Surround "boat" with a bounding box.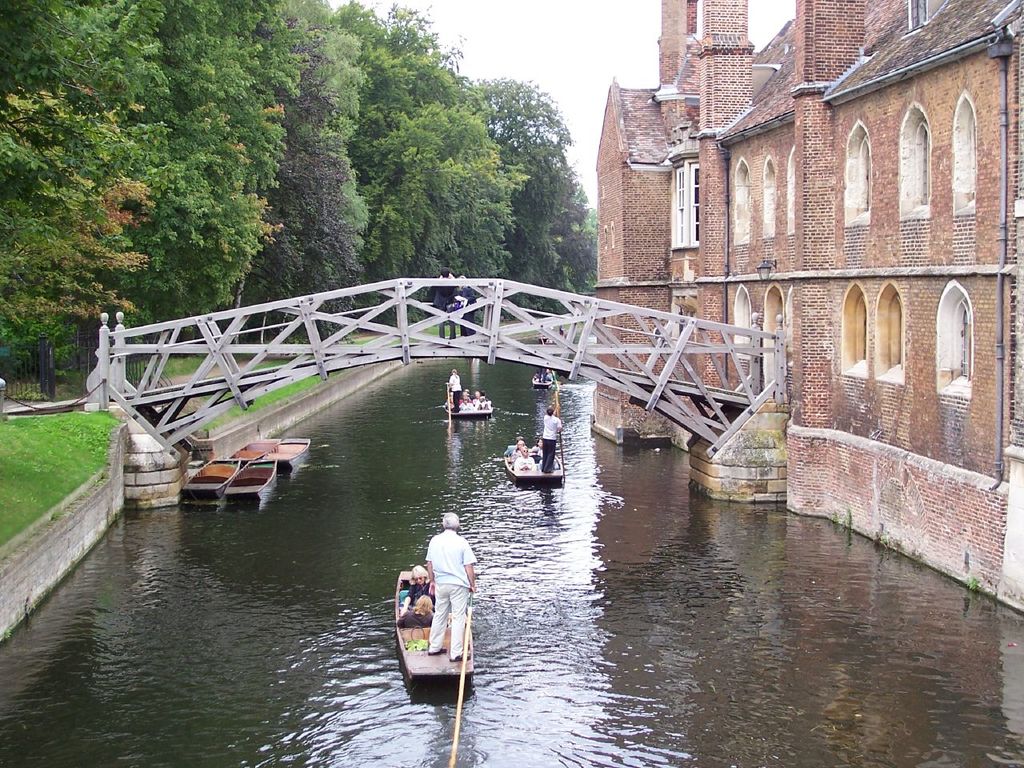
locate(178, 457, 239, 502).
